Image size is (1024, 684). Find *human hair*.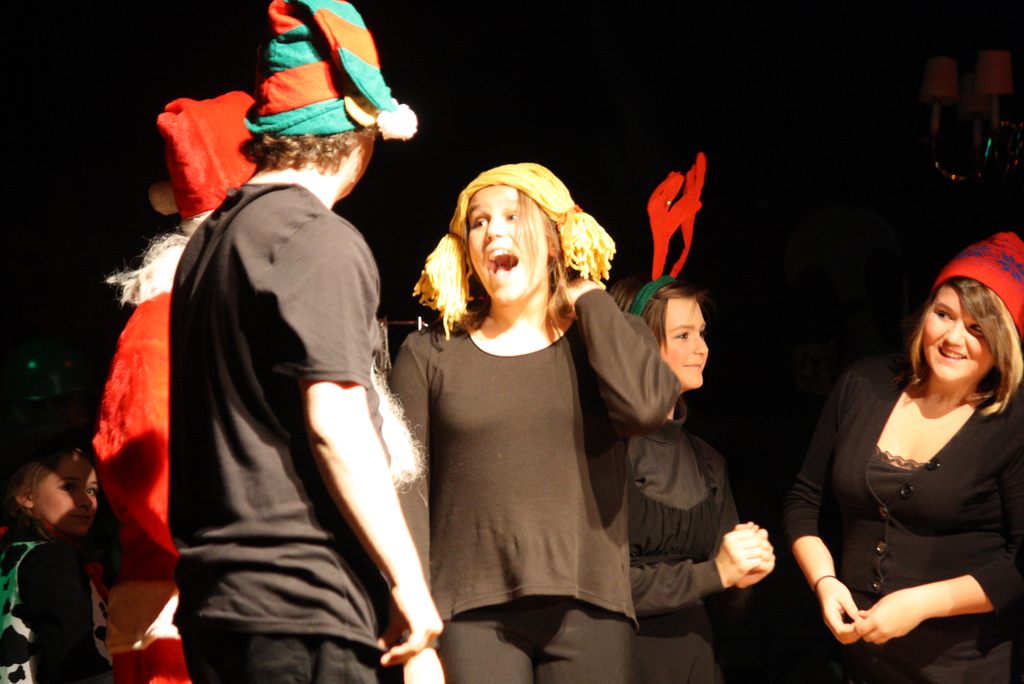
x1=604 y1=273 x2=703 y2=349.
